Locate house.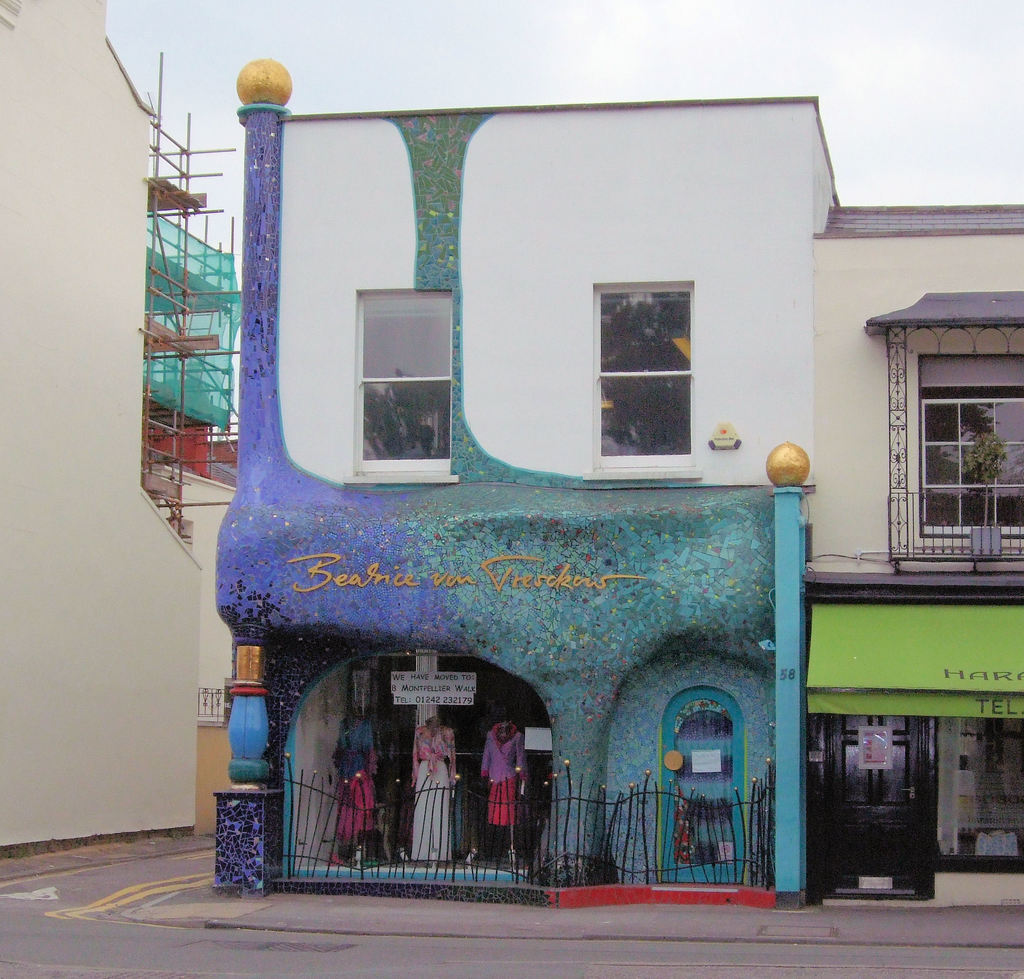
Bounding box: 820 198 1023 903.
